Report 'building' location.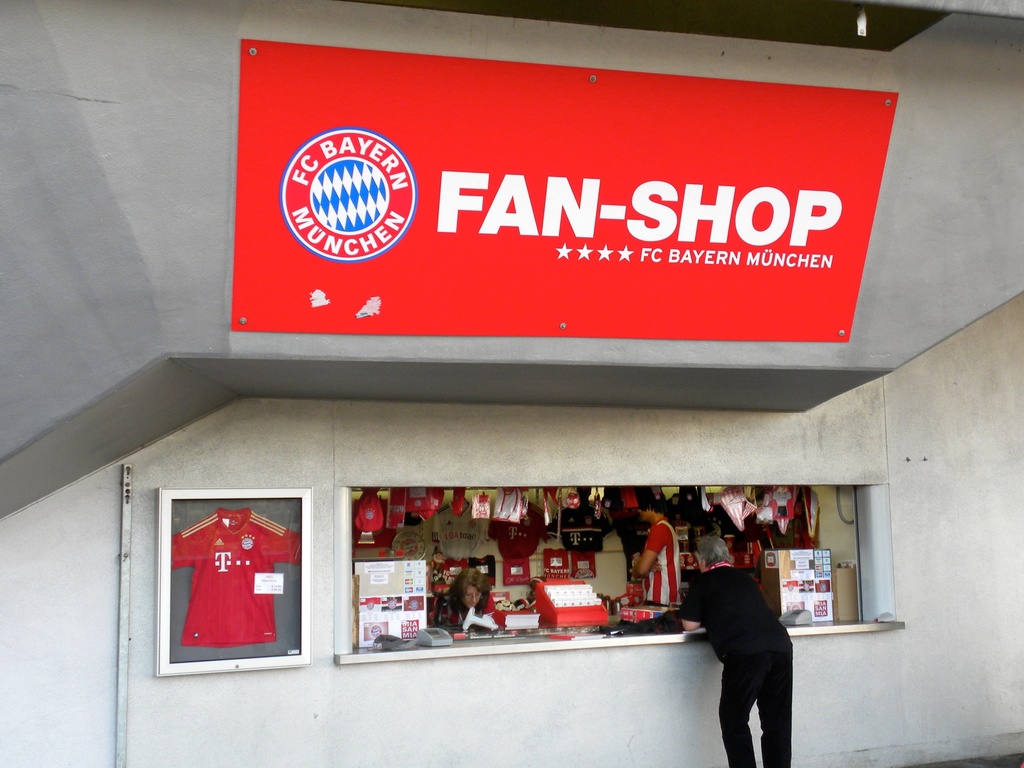
Report: bbox=(1, 0, 1016, 767).
